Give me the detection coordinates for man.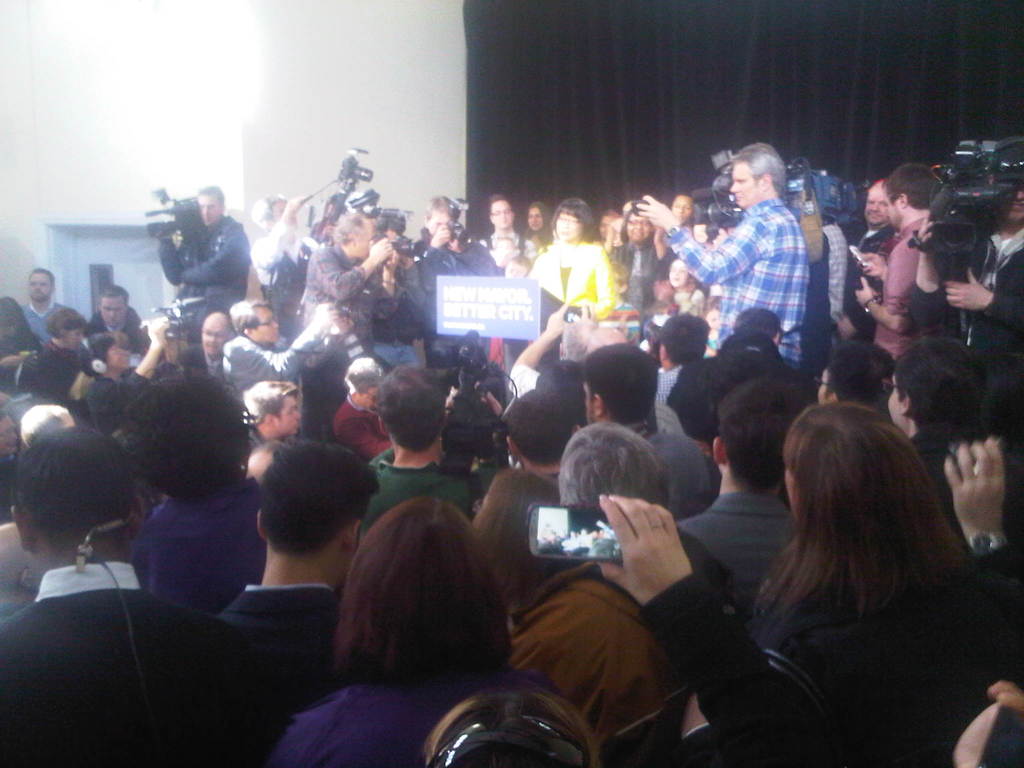
left=666, top=306, right=806, bottom=405.
